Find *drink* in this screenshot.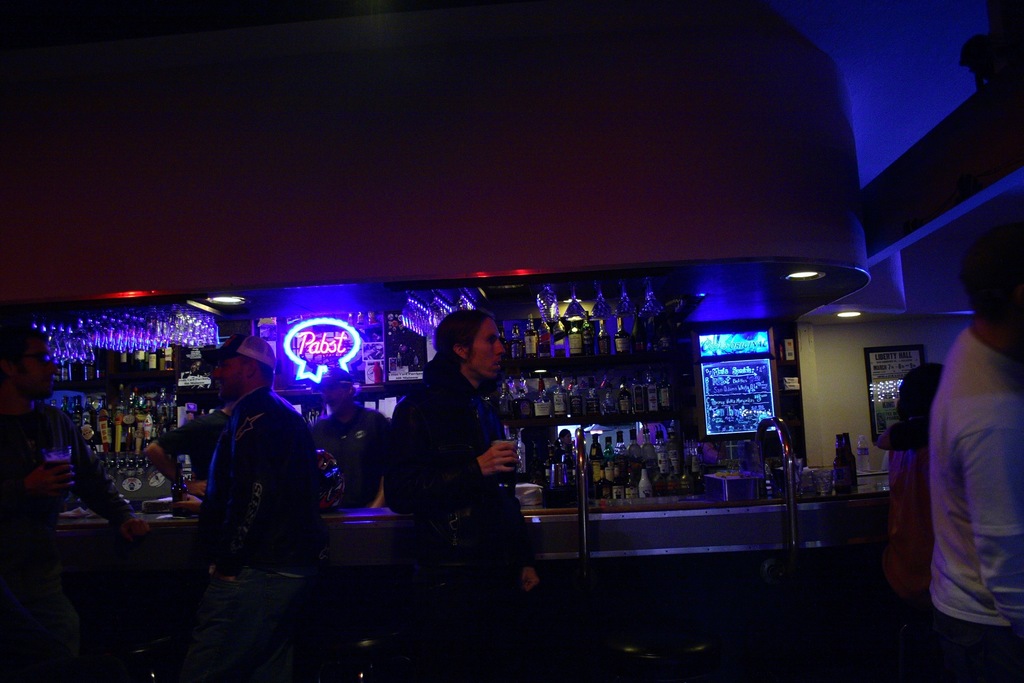
The bounding box for *drink* is box(61, 381, 173, 450).
